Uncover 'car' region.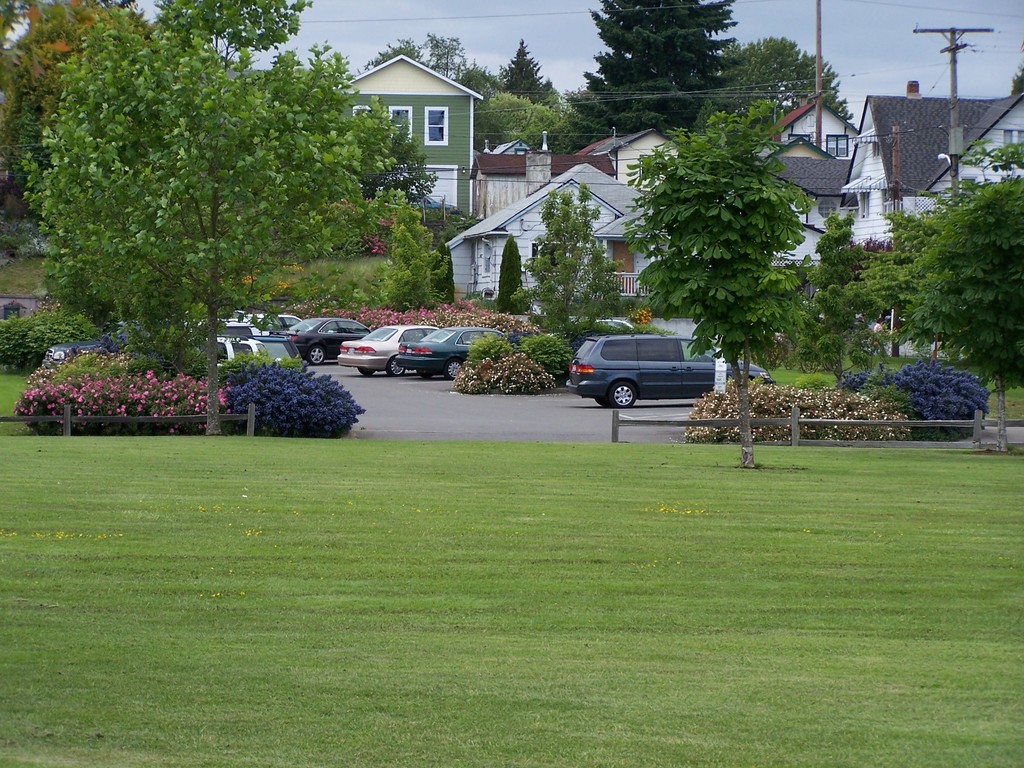
Uncovered: [left=589, top=319, right=636, bottom=336].
